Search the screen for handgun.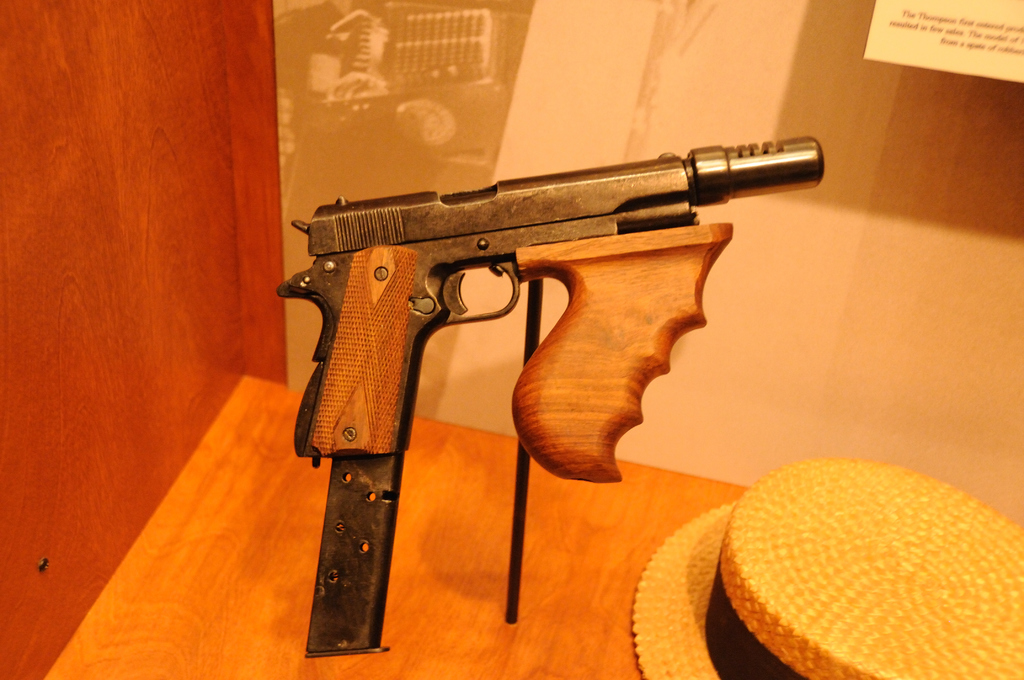
Found at <bbox>274, 128, 826, 487</bbox>.
